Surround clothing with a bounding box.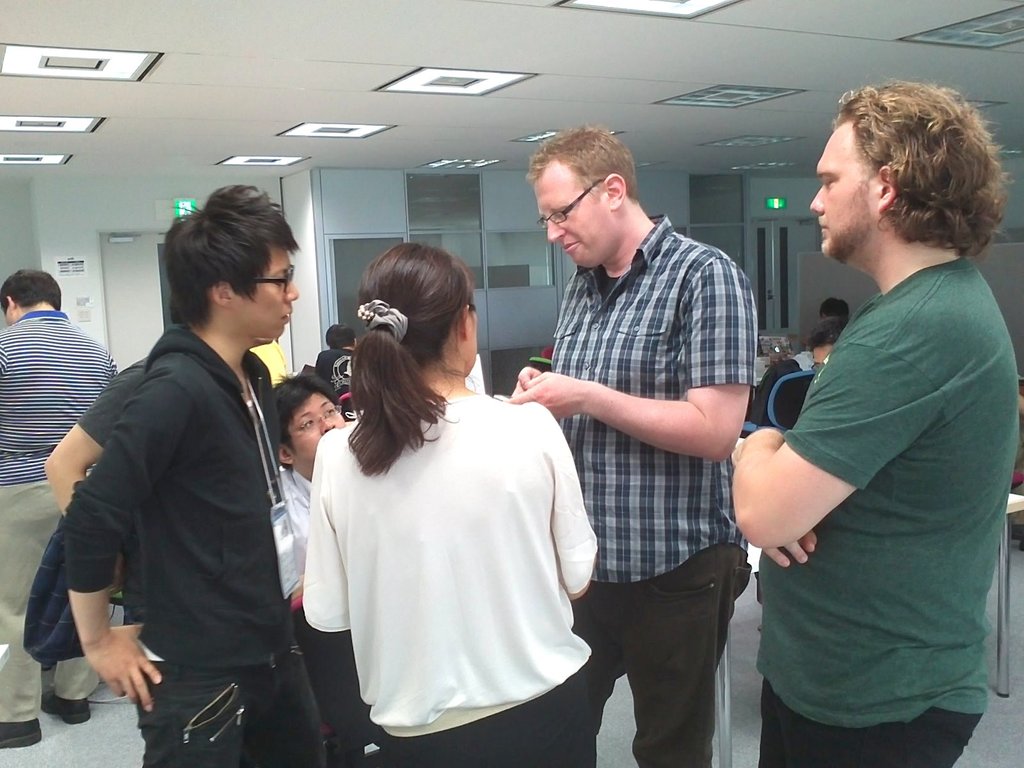
x1=378, y1=668, x2=600, y2=767.
